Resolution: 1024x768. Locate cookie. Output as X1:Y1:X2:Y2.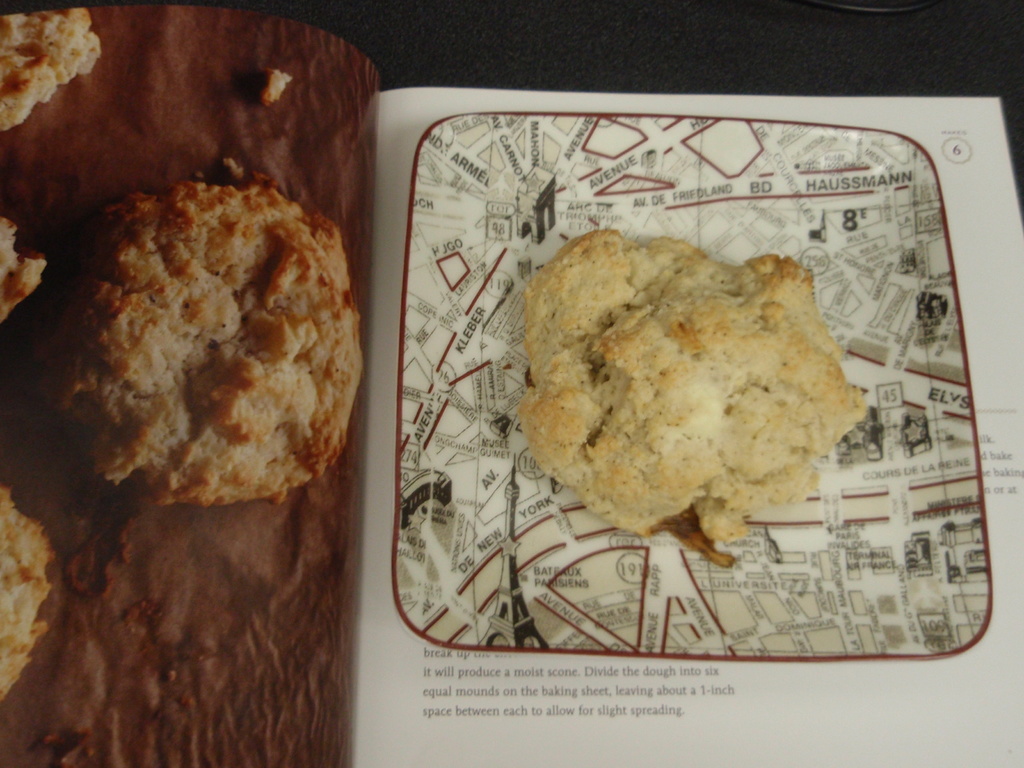
514:225:870:567.
